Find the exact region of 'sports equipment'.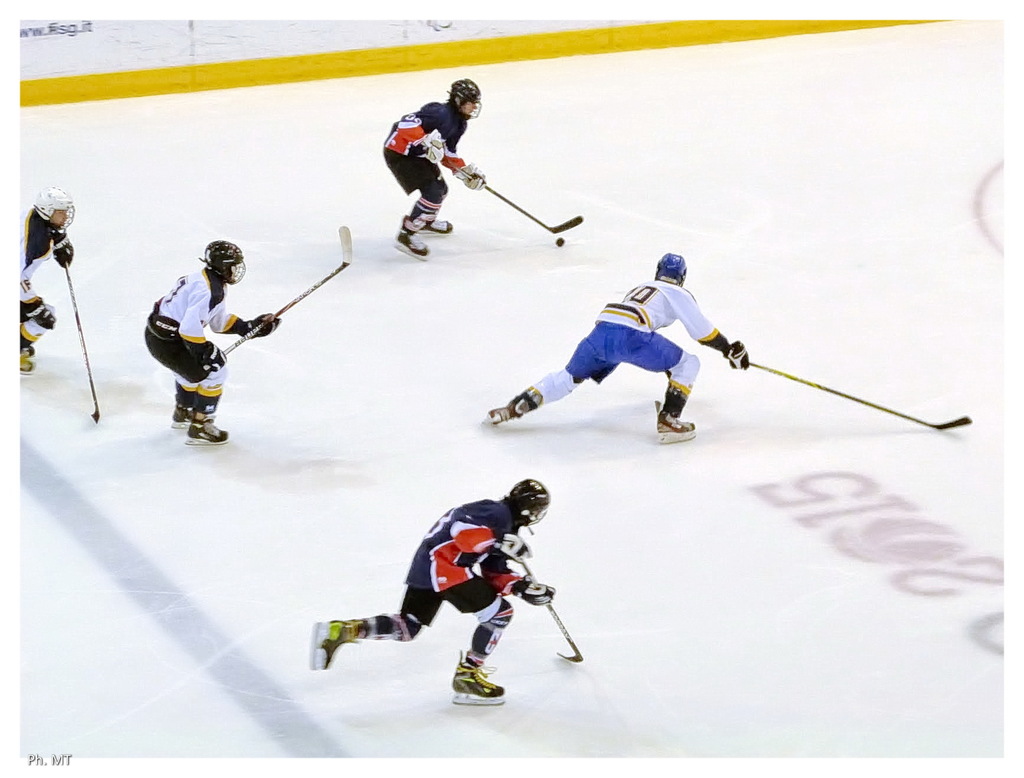
Exact region: detection(28, 184, 77, 232).
